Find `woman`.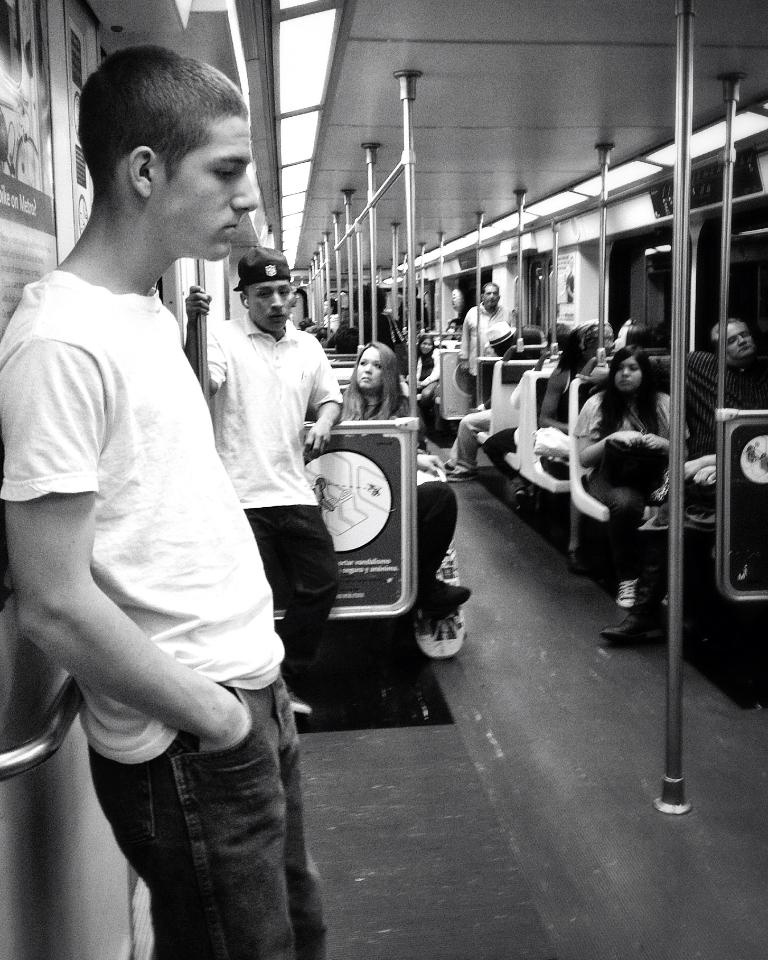
<bbox>577, 293, 692, 637</bbox>.
